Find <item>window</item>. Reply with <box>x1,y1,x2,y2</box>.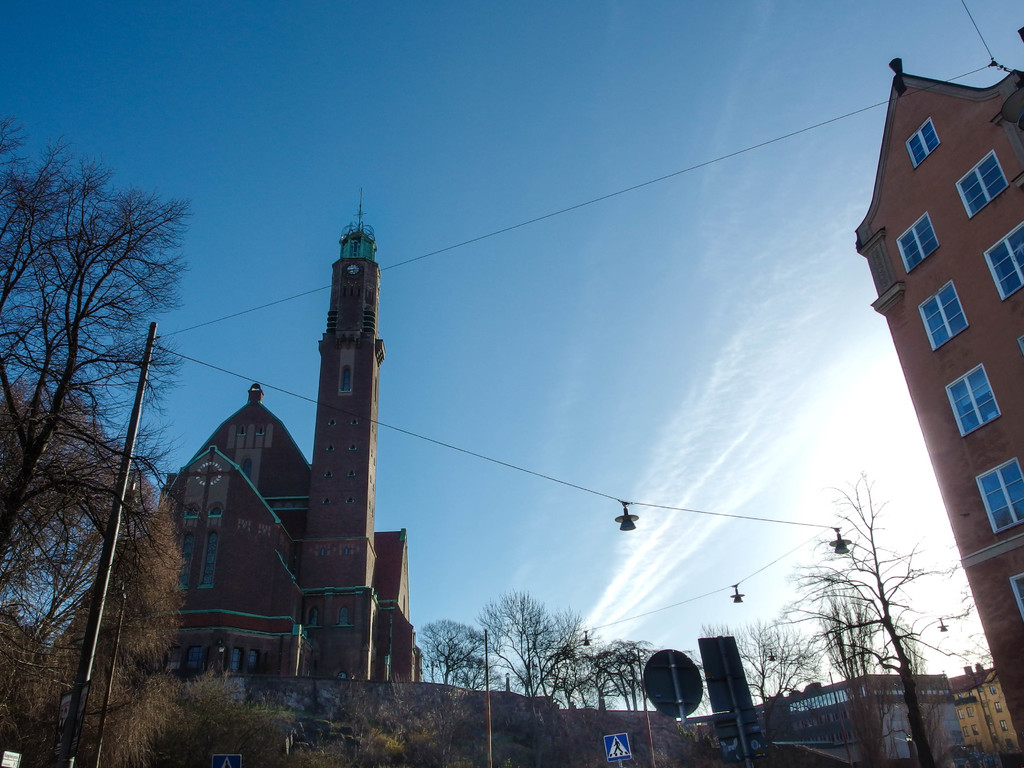
<box>171,525,187,580</box>.
